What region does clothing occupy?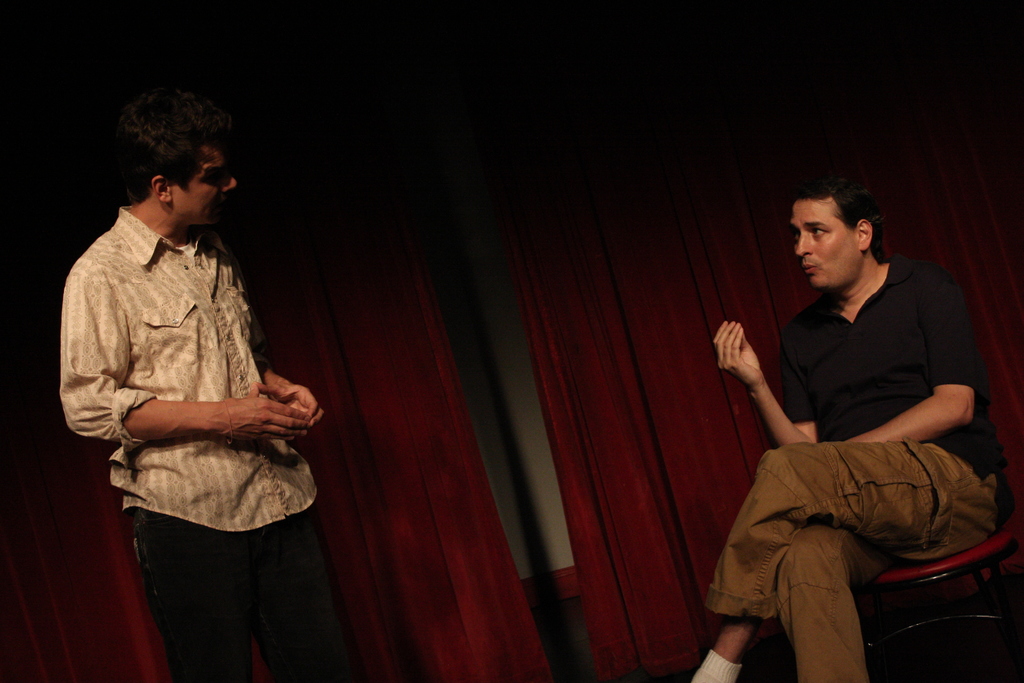
(708,256,1001,682).
